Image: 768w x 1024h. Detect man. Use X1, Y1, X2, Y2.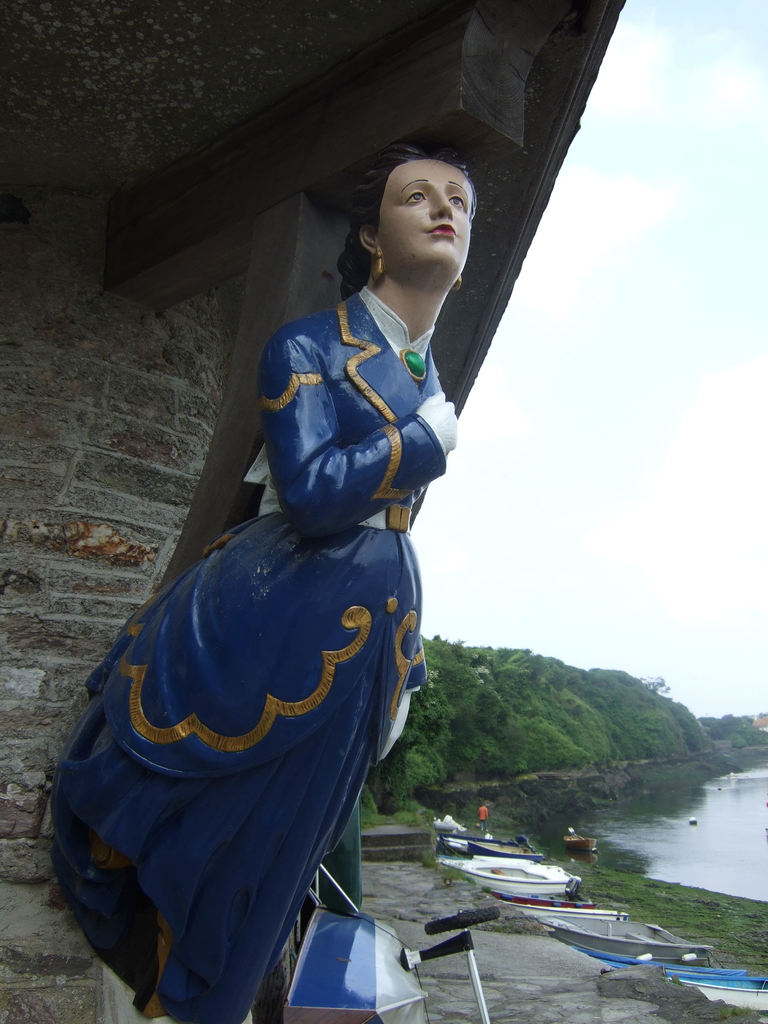
105, 100, 548, 1023.
